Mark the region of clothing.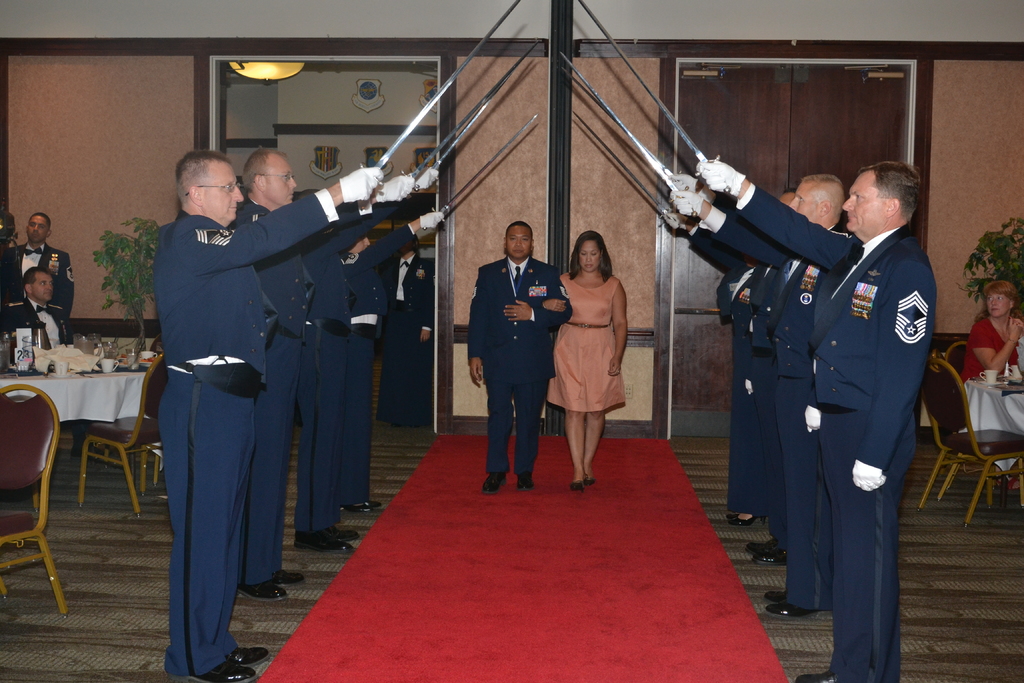
Region: box(352, 215, 442, 490).
